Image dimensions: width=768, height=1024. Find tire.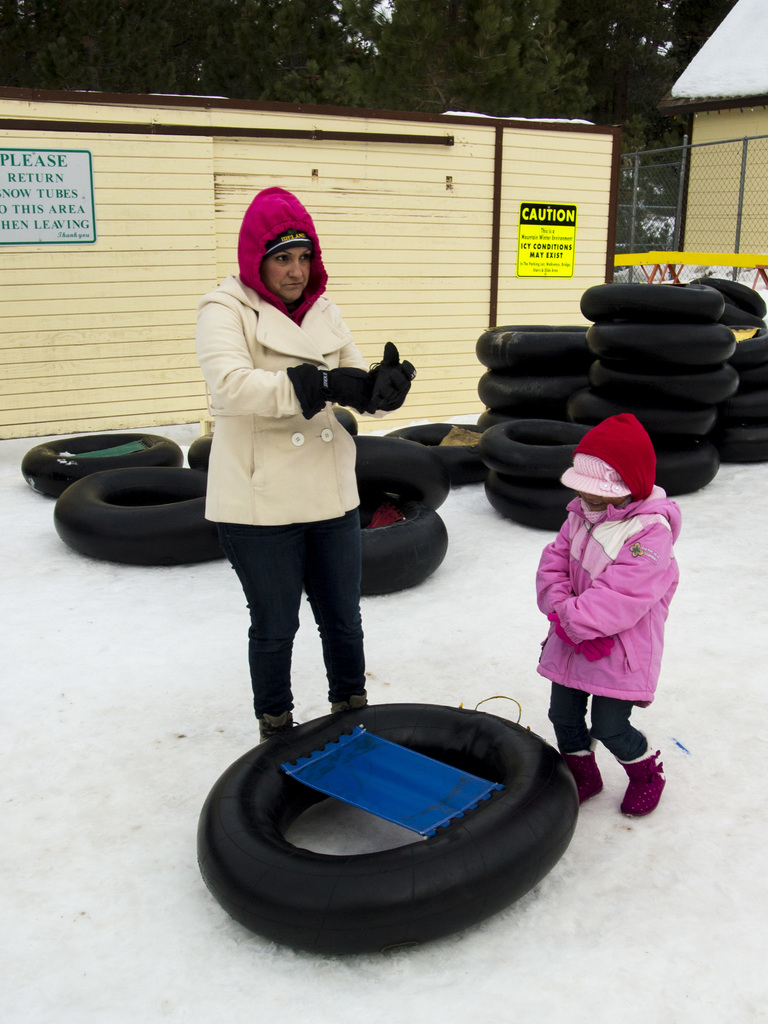
region(20, 435, 183, 500).
